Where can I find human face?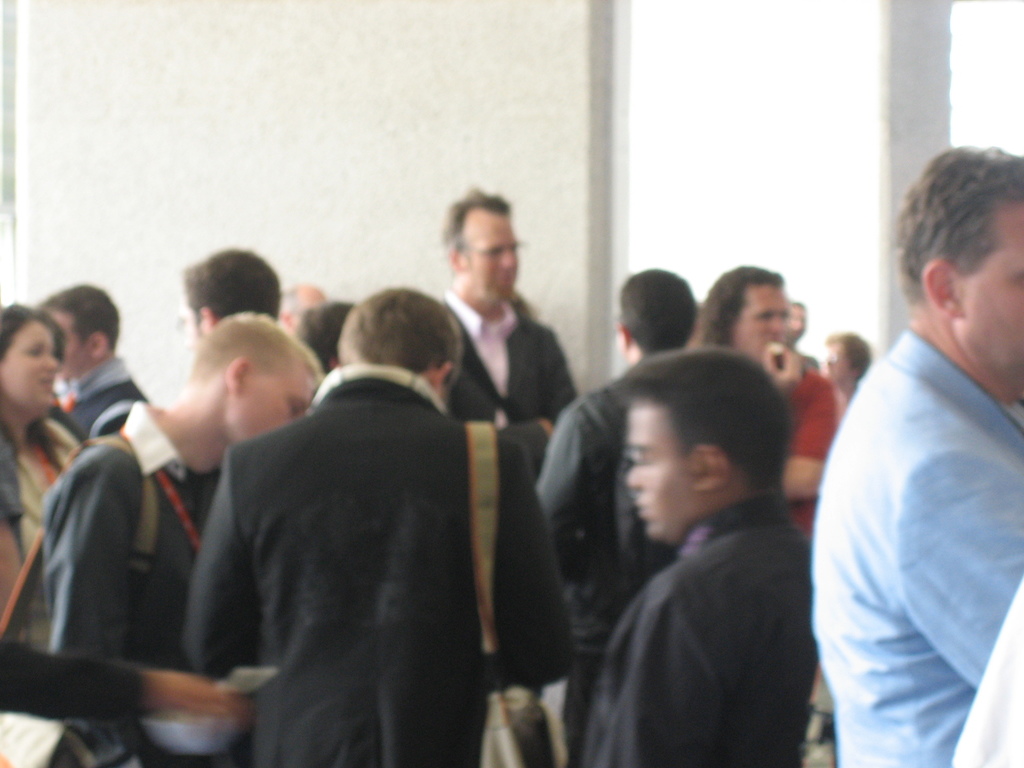
You can find it at locate(959, 196, 1023, 405).
